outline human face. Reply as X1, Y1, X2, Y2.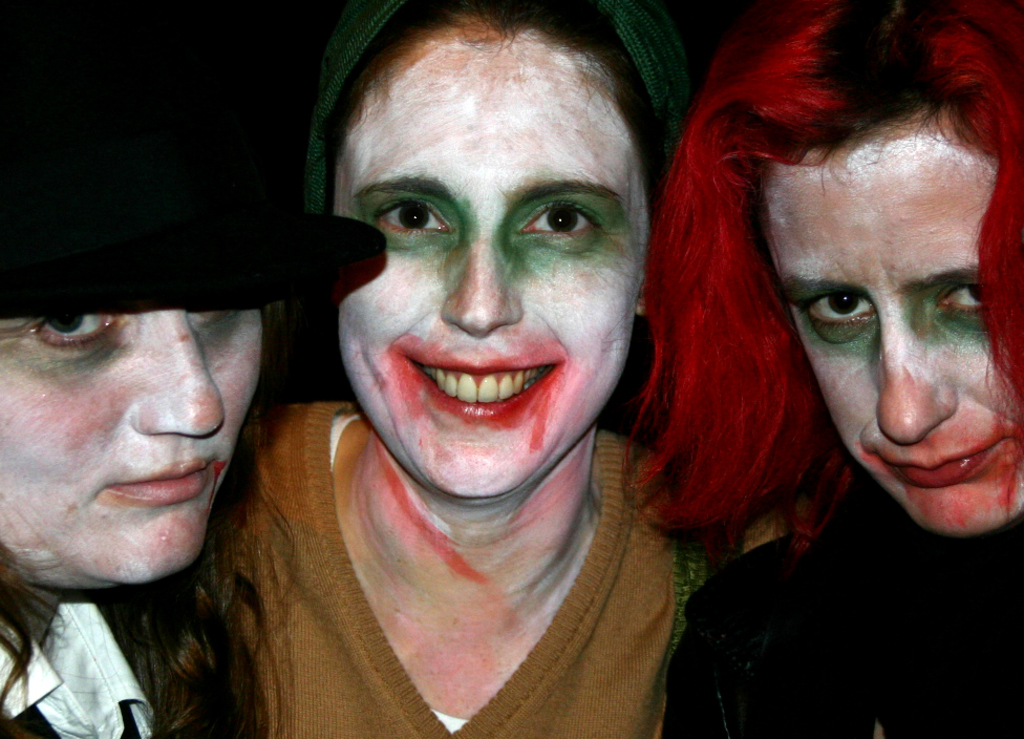
784, 141, 1023, 543.
